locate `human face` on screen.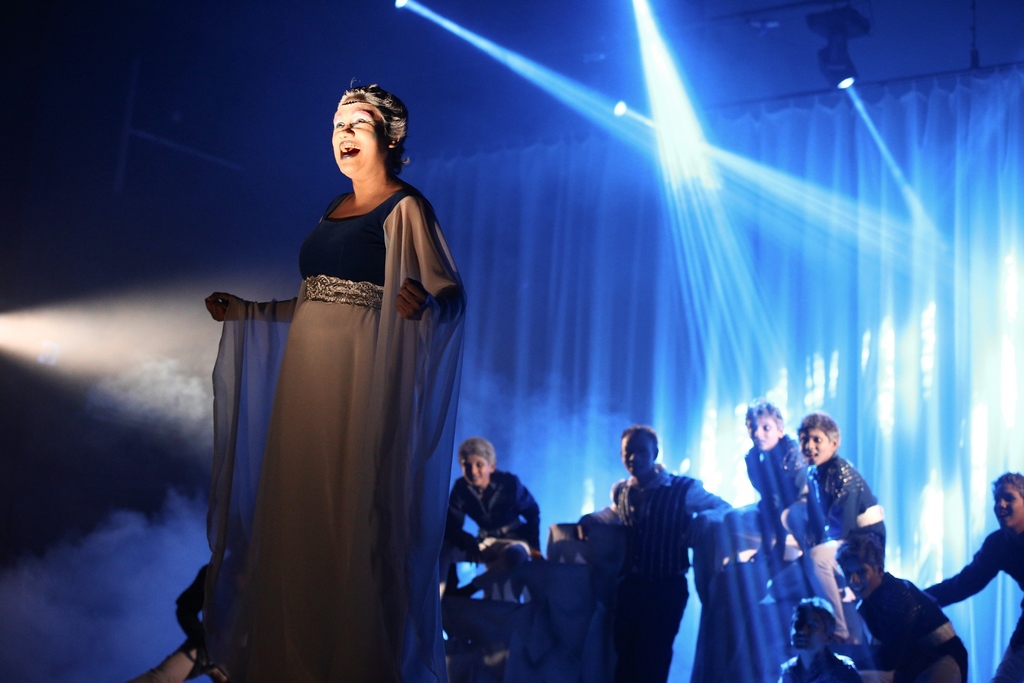
On screen at (799, 420, 829, 466).
